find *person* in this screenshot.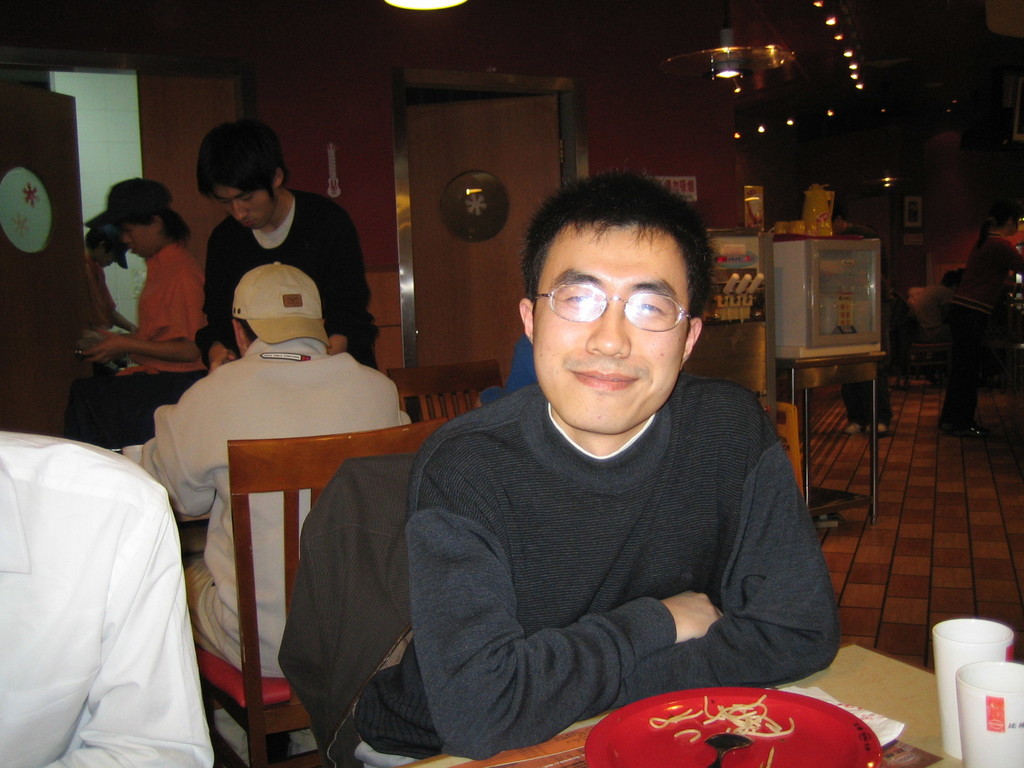
The bounding box for *person* is {"left": 0, "top": 424, "right": 215, "bottom": 767}.
